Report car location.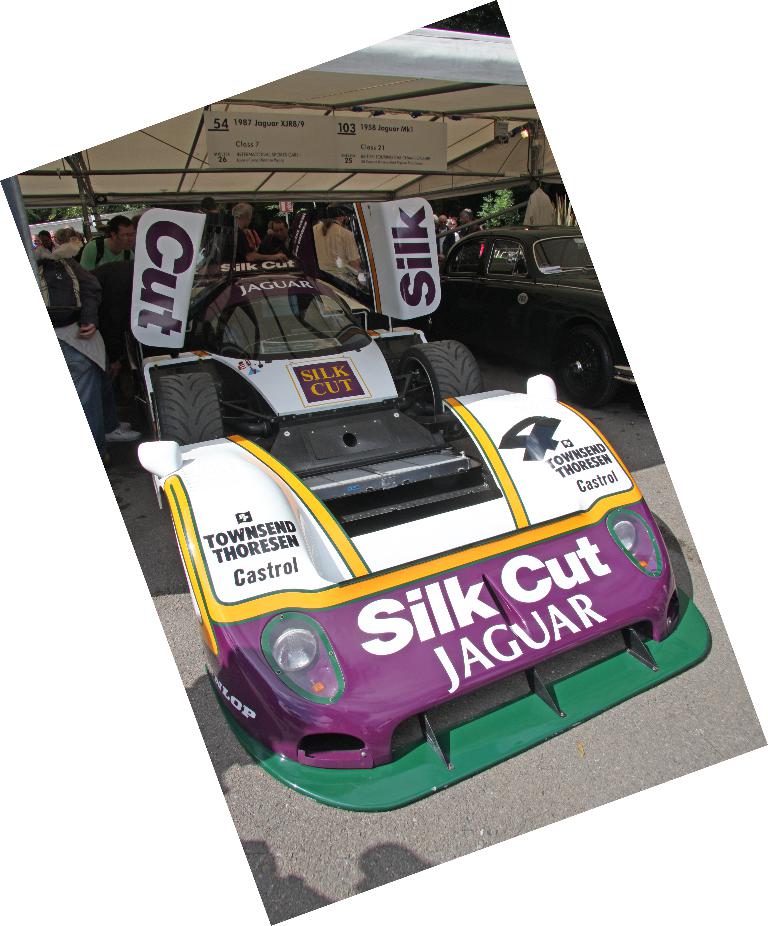
Report: x1=153 y1=218 x2=695 y2=784.
